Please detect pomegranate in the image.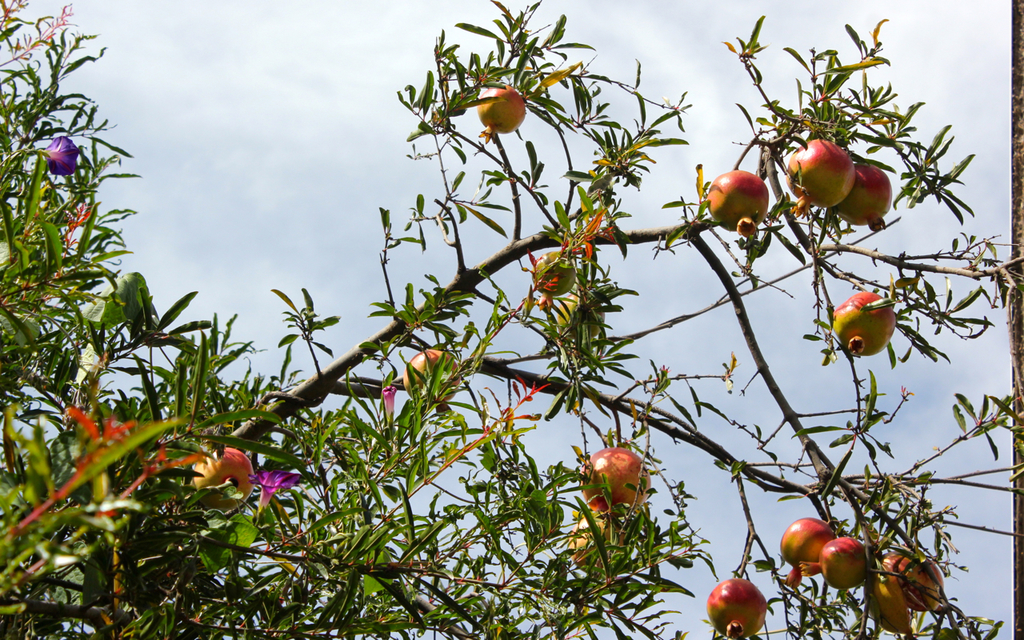
(left=190, top=450, right=262, bottom=514).
